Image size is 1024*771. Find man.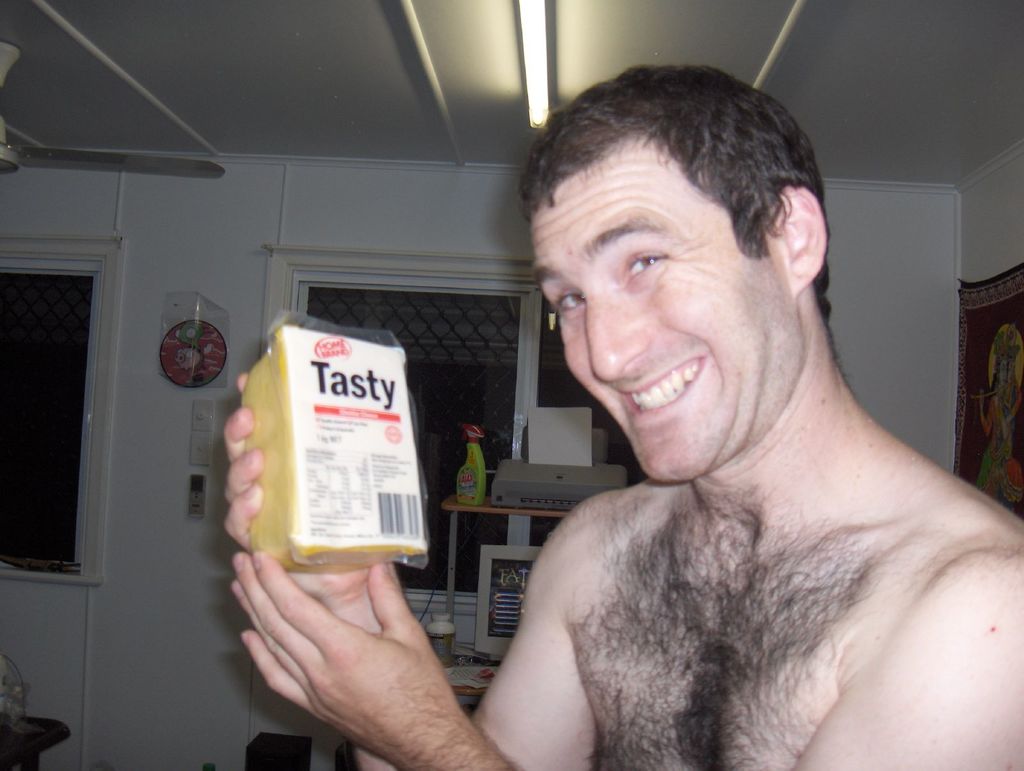
[left=221, top=63, right=1023, bottom=770].
